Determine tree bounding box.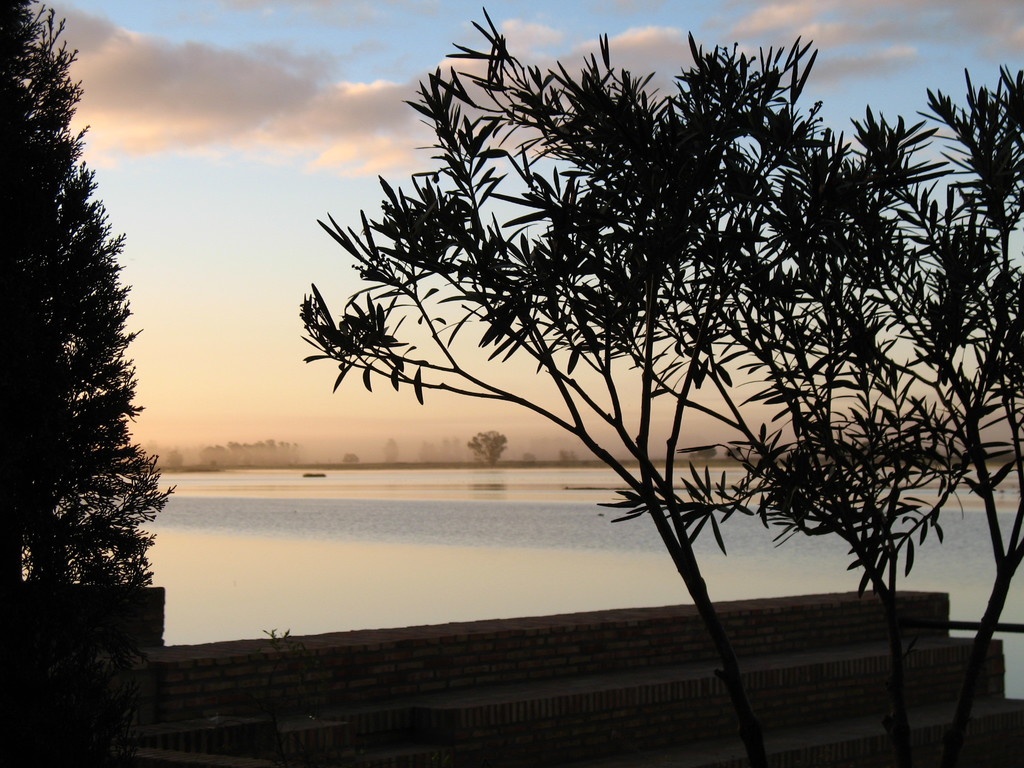
Determined: bbox=(296, 0, 1023, 767).
